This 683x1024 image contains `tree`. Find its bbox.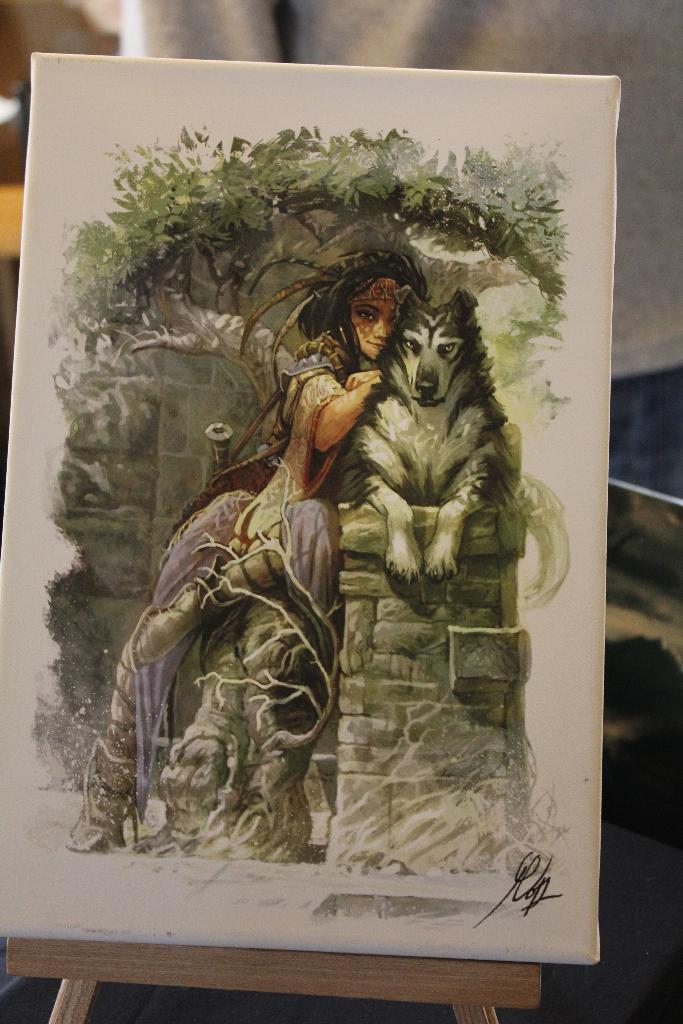
<region>45, 124, 571, 850</region>.
